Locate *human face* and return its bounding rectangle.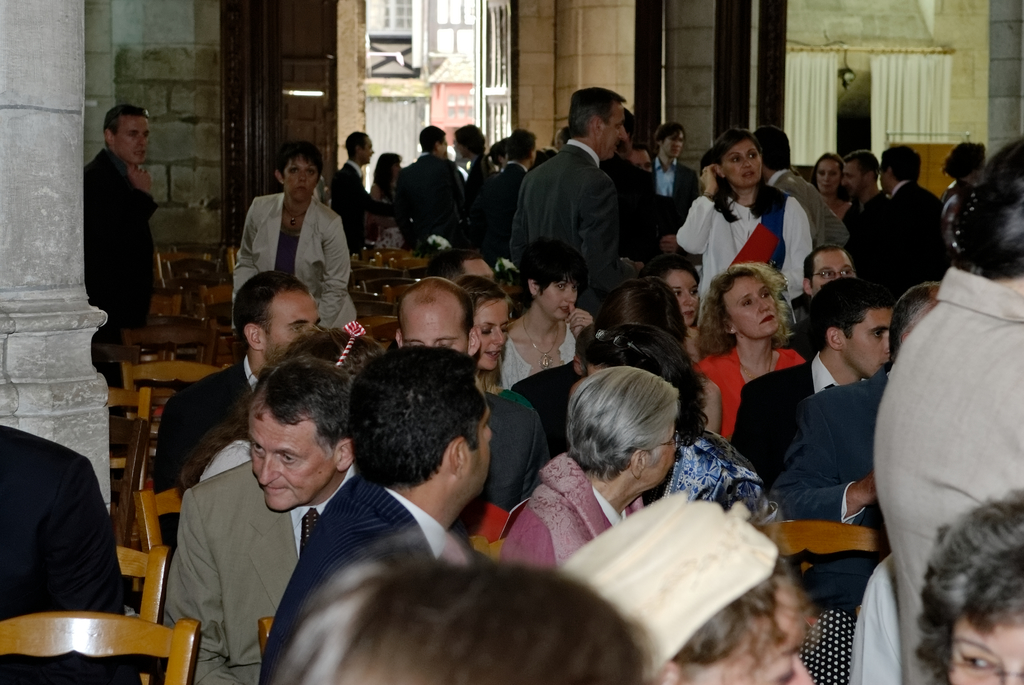
[left=538, top=279, right=579, bottom=320].
